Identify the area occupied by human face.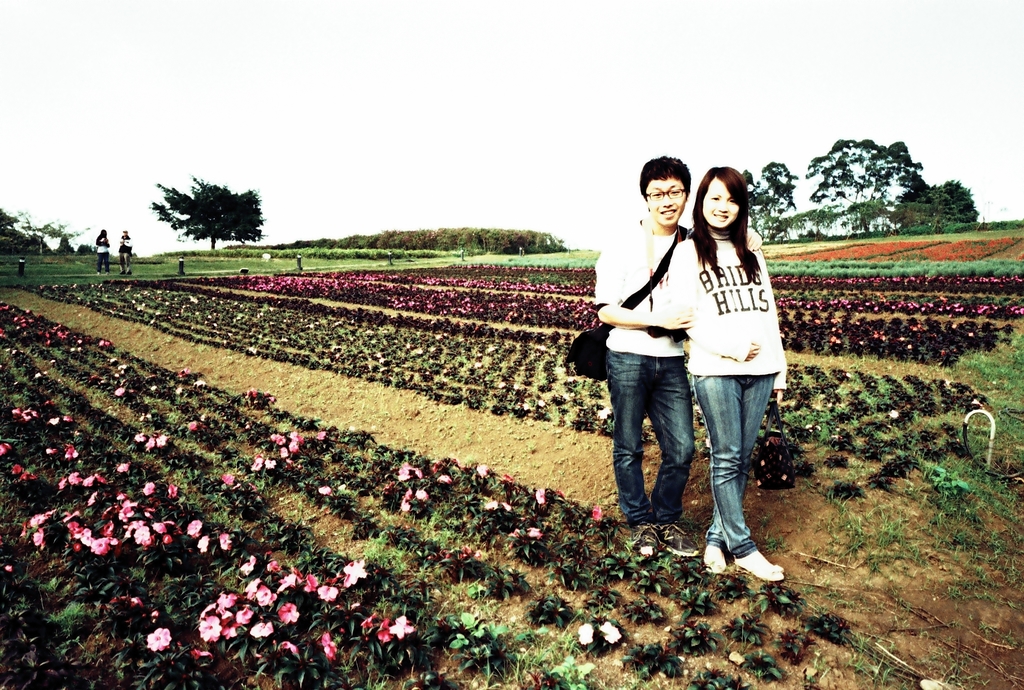
Area: l=646, t=182, r=685, b=224.
